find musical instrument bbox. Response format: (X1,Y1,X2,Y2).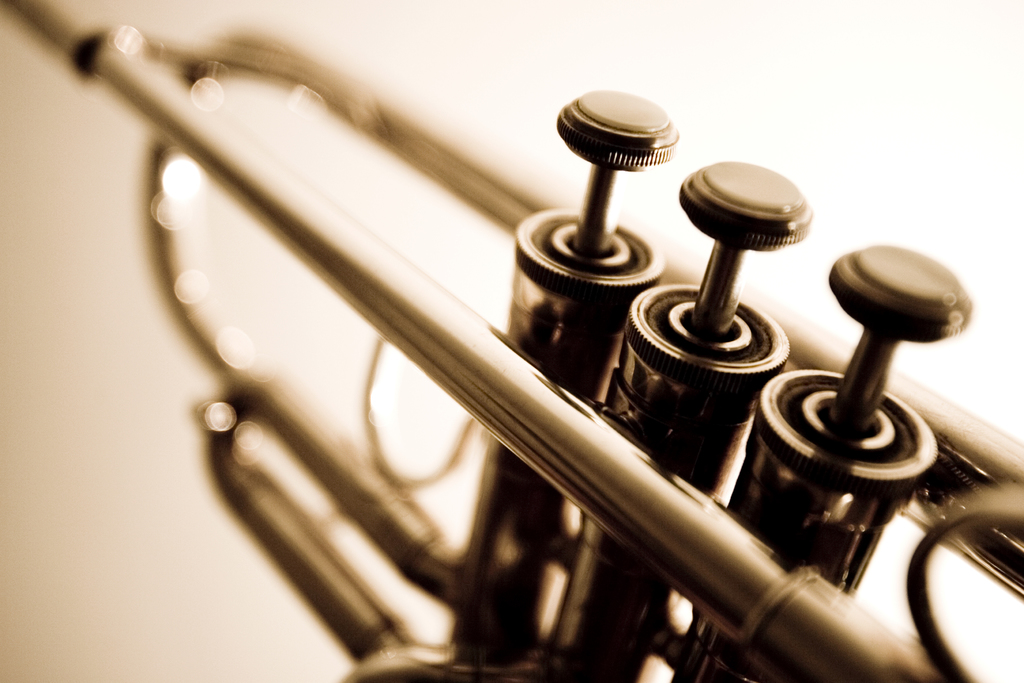
(0,0,1023,605).
